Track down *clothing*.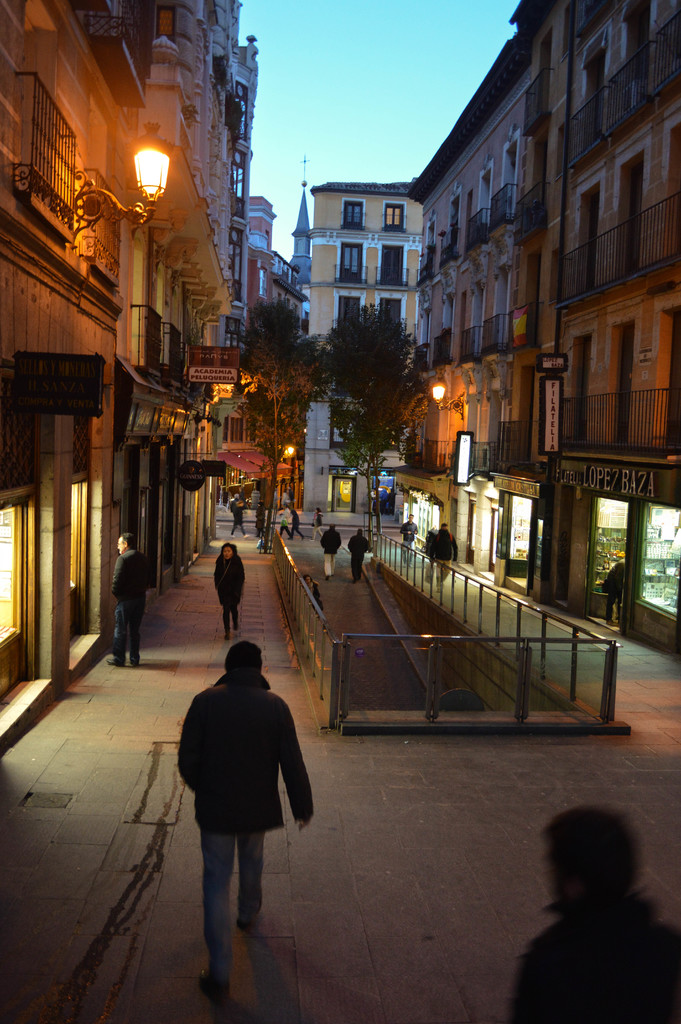
Tracked to [350,529,370,581].
